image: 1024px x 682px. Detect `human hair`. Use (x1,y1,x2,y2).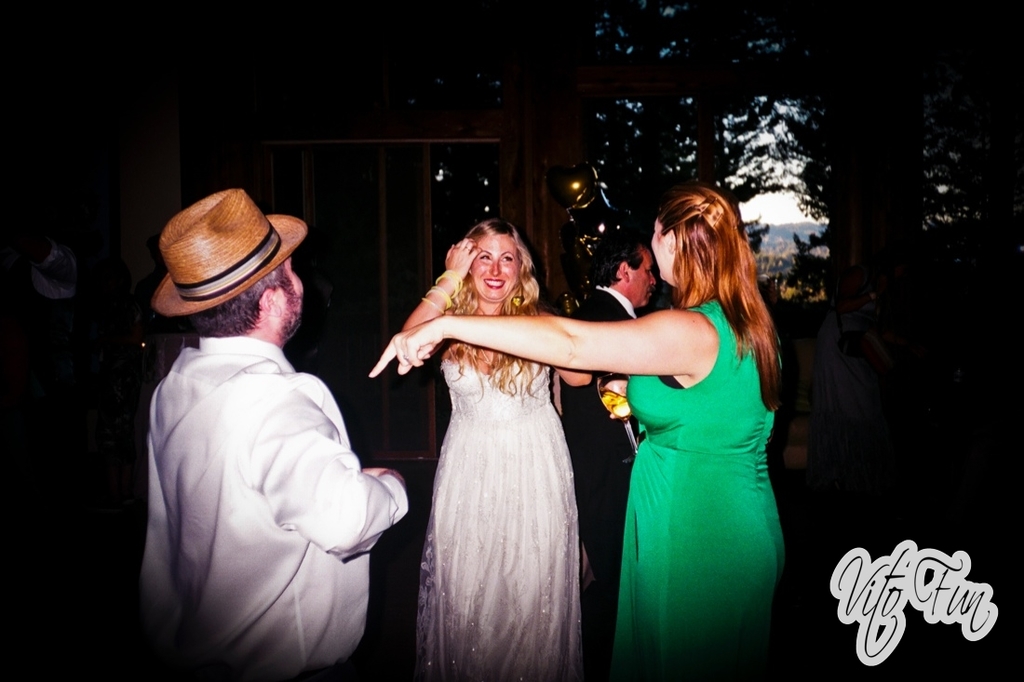
(436,217,551,403).
